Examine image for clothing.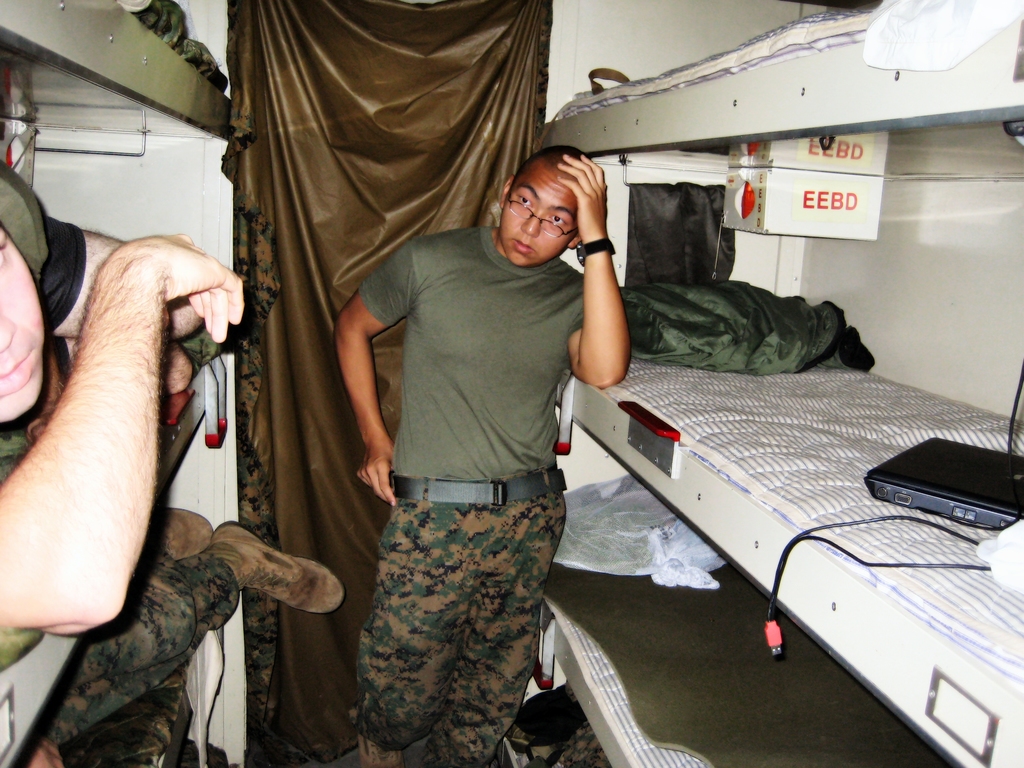
Examination result: 0, 158, 88, 337.
